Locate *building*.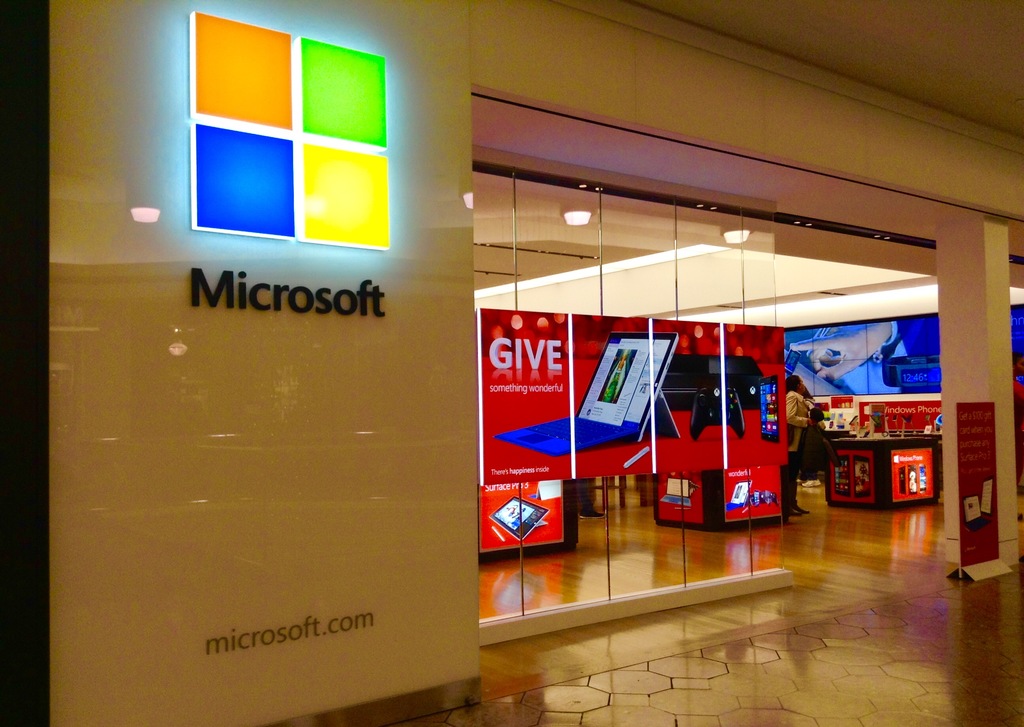
Bounding box: bbox=(0, 0, 1023, 726).
